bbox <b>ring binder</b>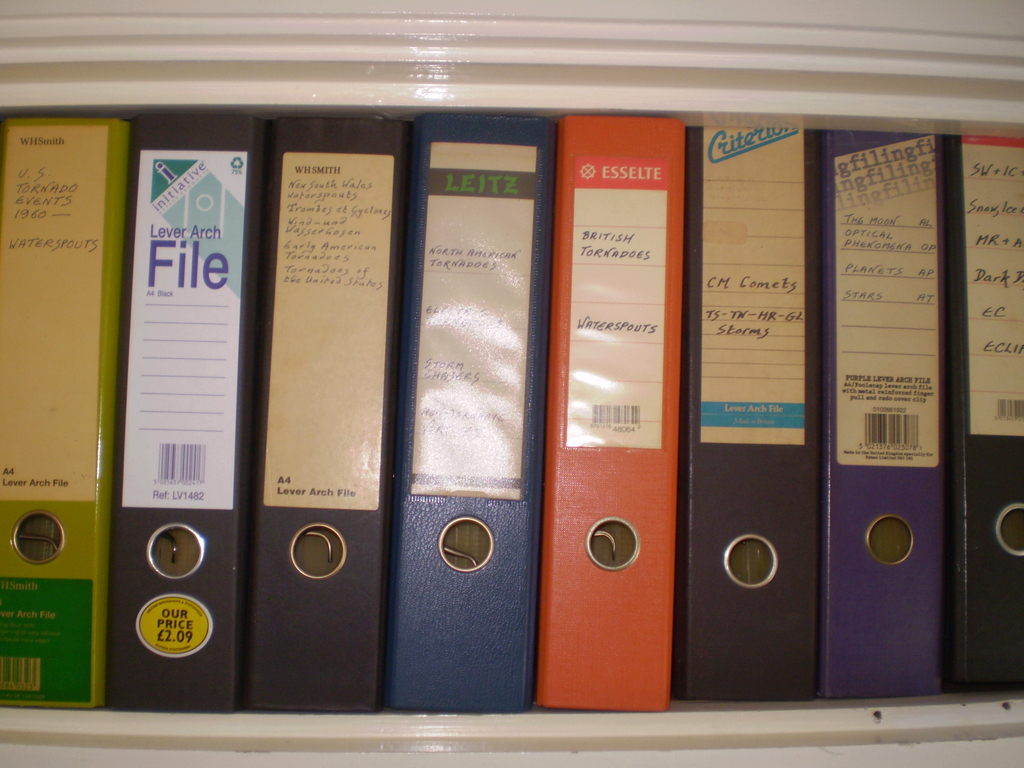
590, 523, 618, 566
